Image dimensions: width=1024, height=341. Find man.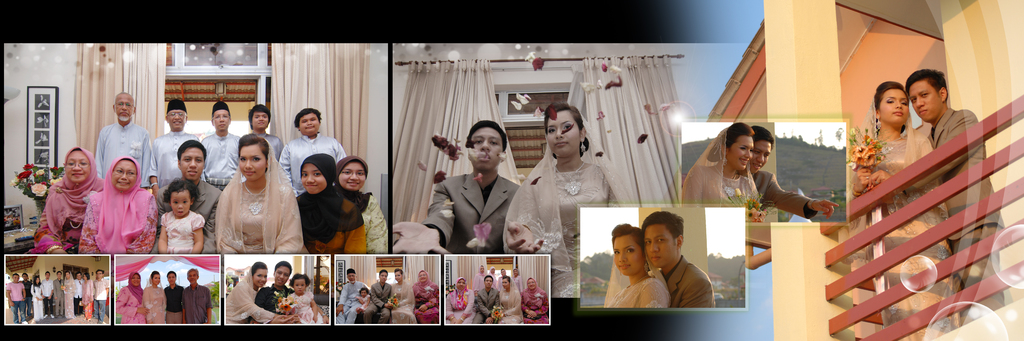
{"left": 376, "top": 122, "right": 524, "bottom": 257}.
